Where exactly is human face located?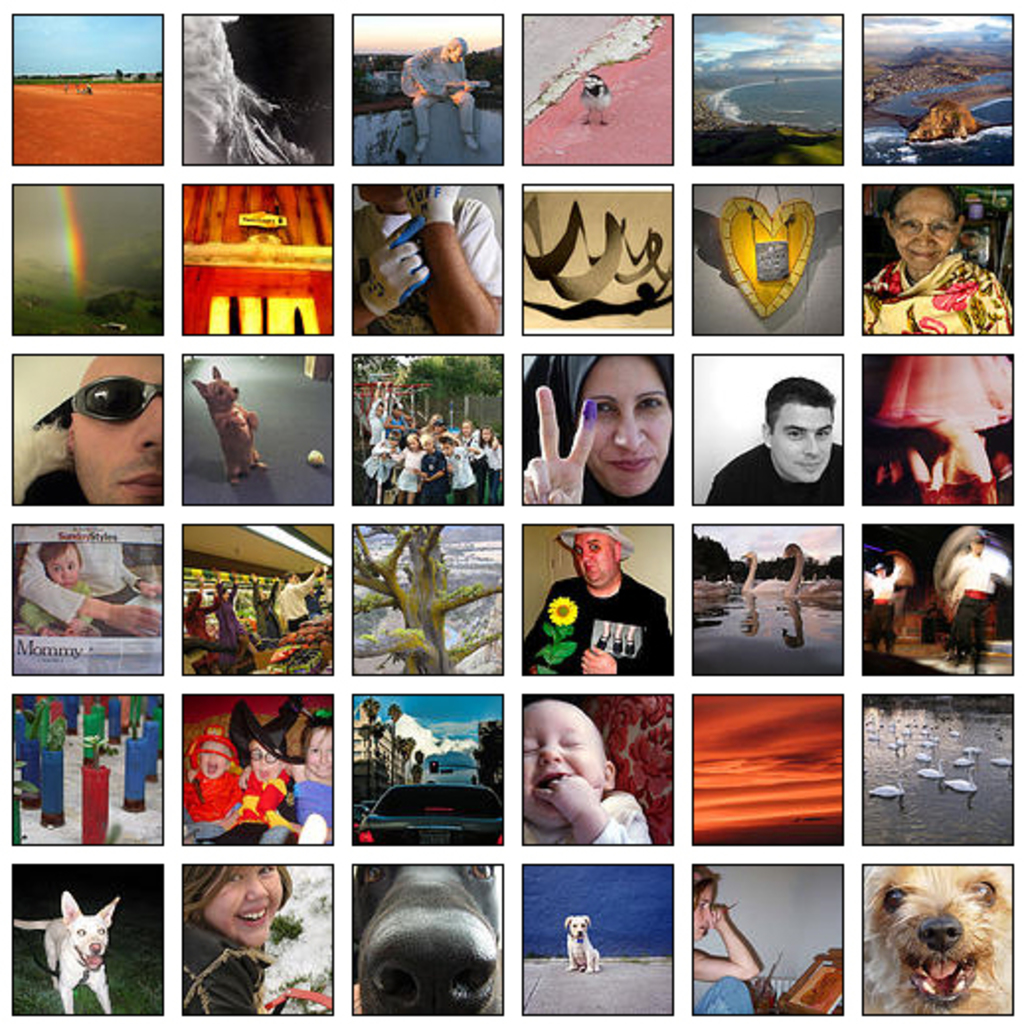
Its bounding box is {"x1": 200, "y1": 745, "x2": 227, "y2": 777}.
